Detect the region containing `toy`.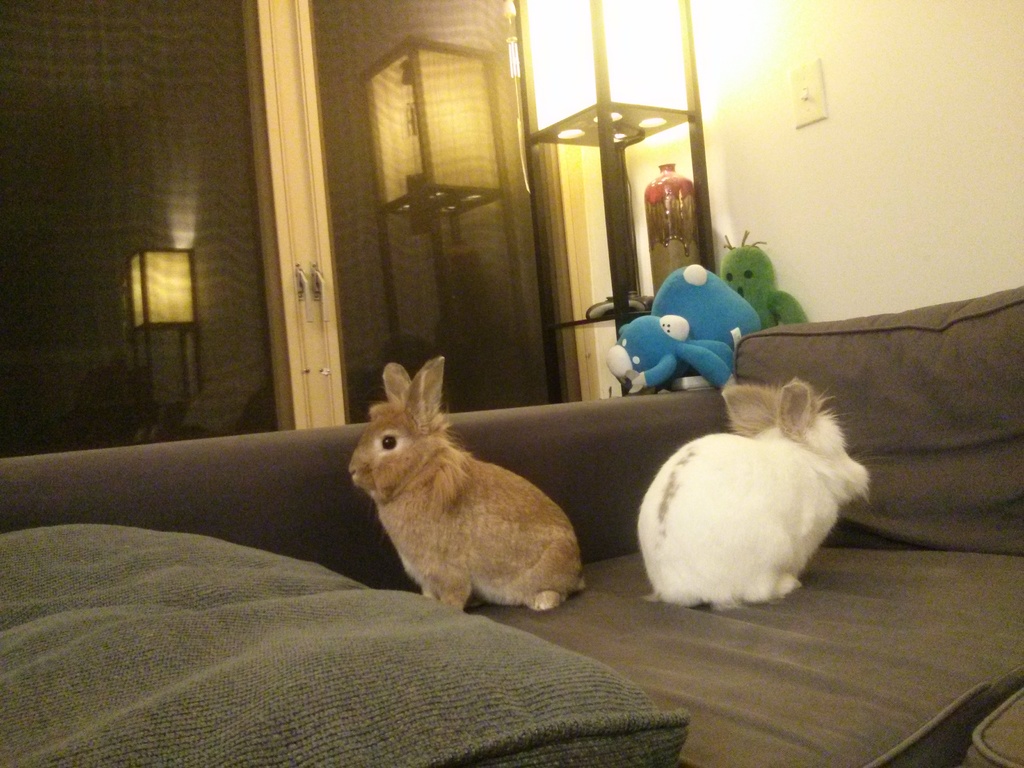
box=[614, 276, 776, 411].
